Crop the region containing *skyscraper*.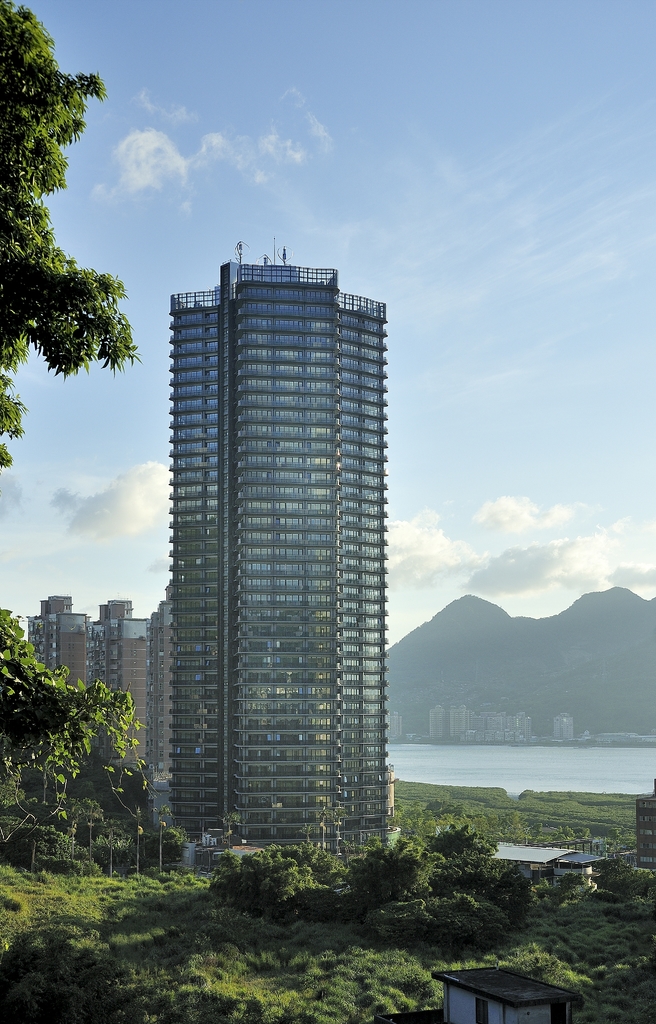
Crop region: [left=21, top=591, right=91, bottom=692].
